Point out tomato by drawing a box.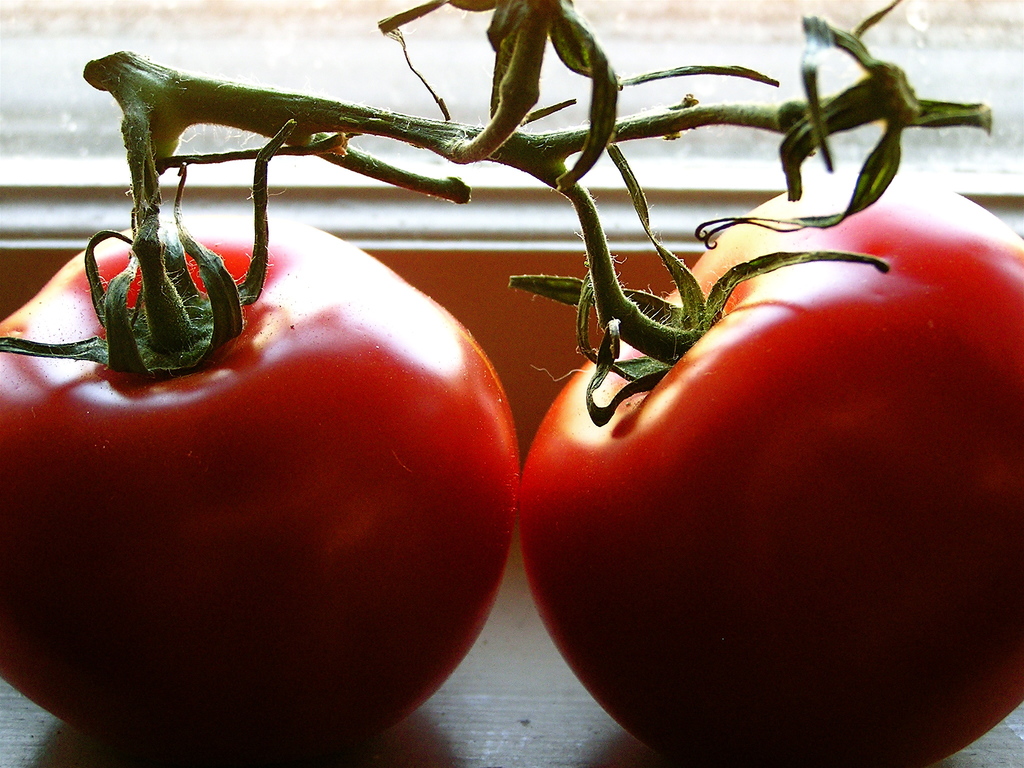
region(1, 181, 521, 767).
